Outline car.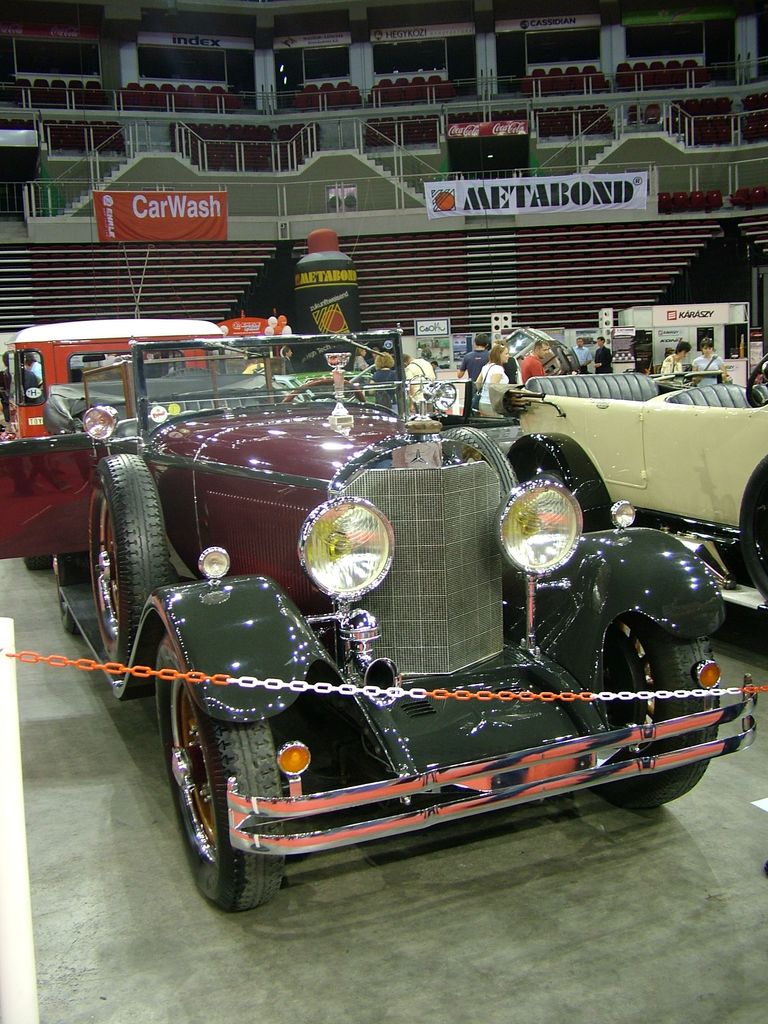
Outline: x1=79, y1=317, x2=753, y2=905.
